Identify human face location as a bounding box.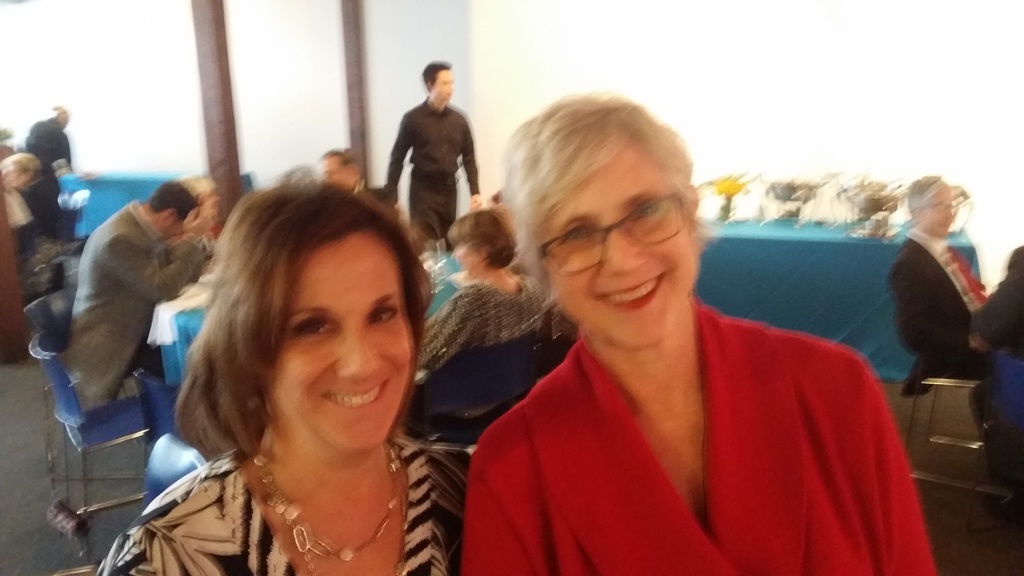
271, 230, 413, 447.
